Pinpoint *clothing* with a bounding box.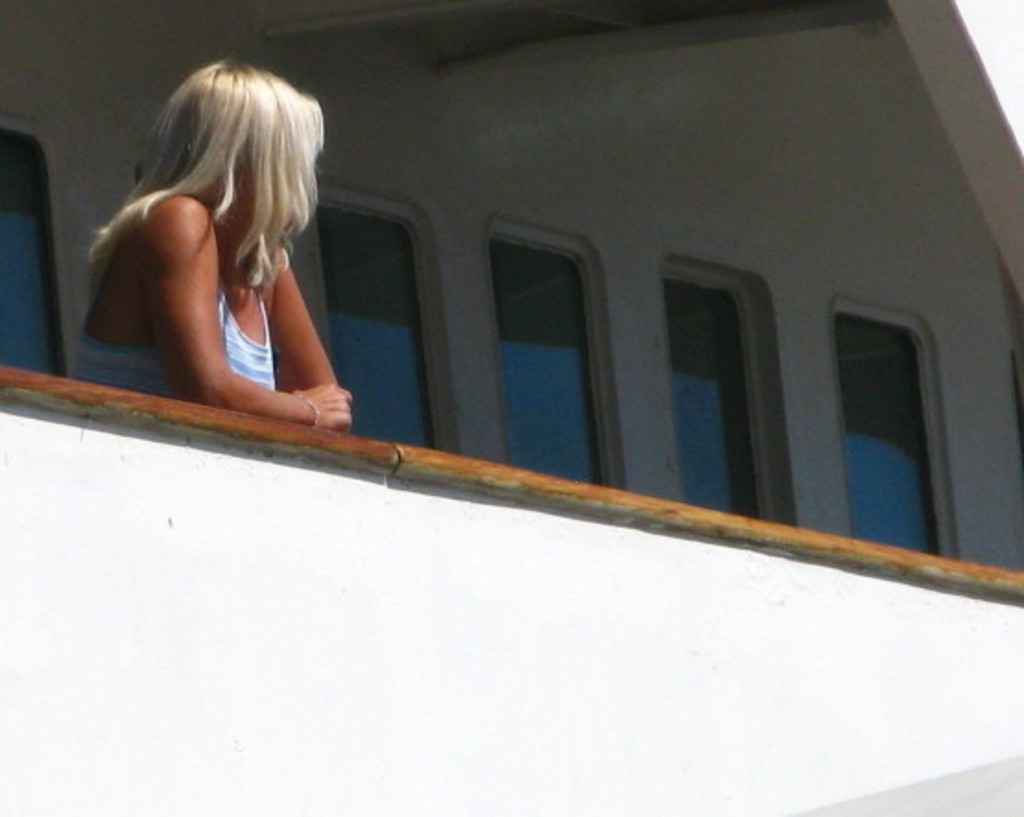
[x1=120, y1=188, x2=328, y2=406].
